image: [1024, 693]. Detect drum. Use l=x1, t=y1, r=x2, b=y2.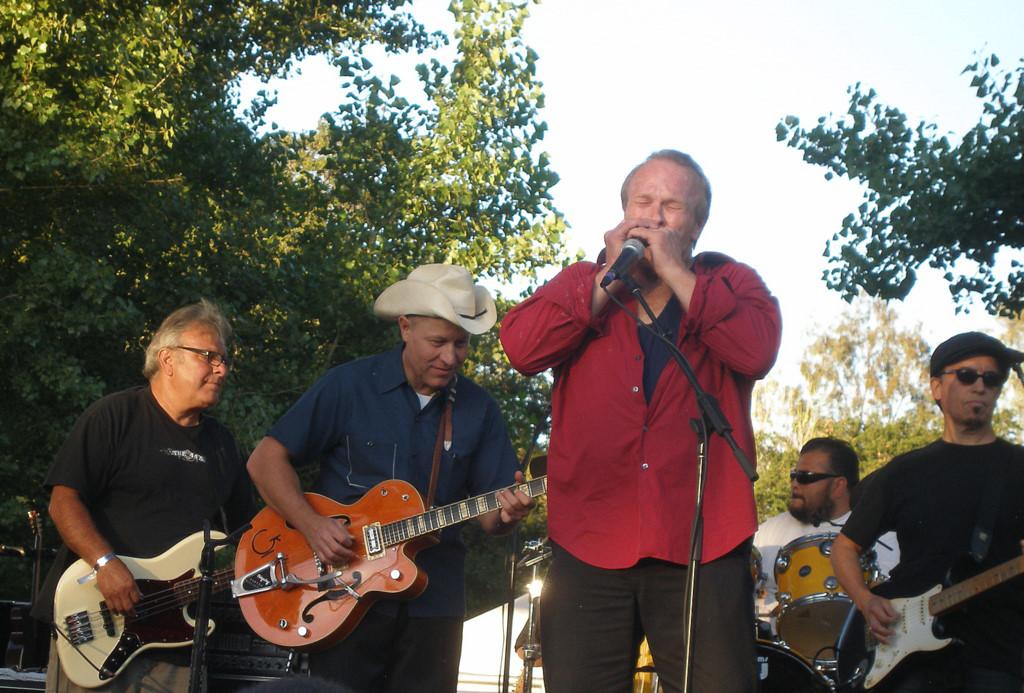
l=747, t=637, r=833, b=692.
